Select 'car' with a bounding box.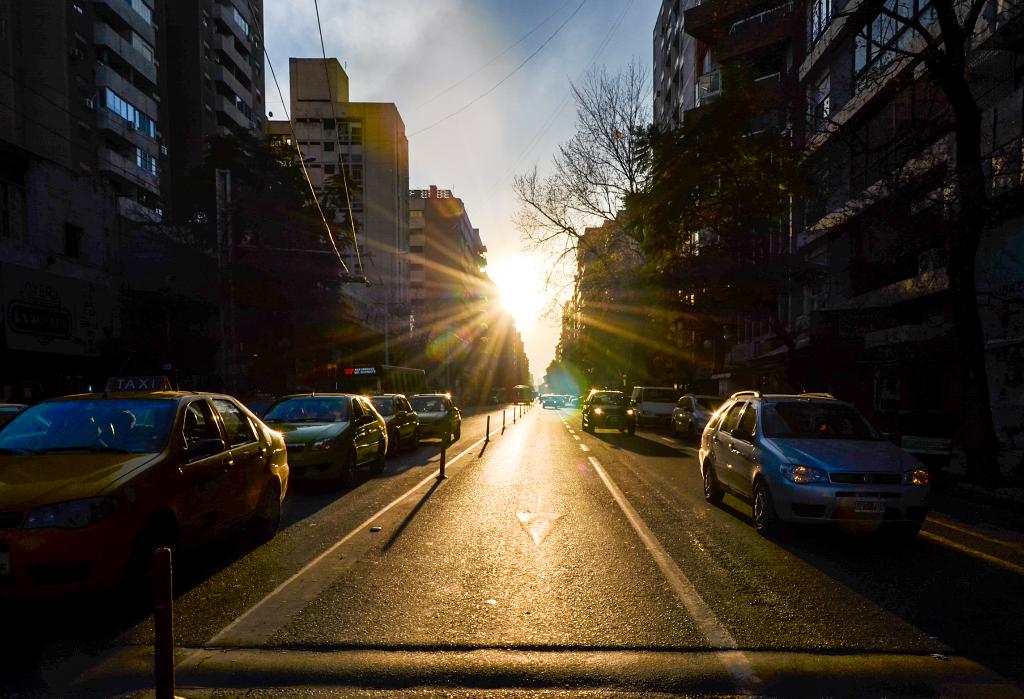
locate(673, 393, 728, 444).
